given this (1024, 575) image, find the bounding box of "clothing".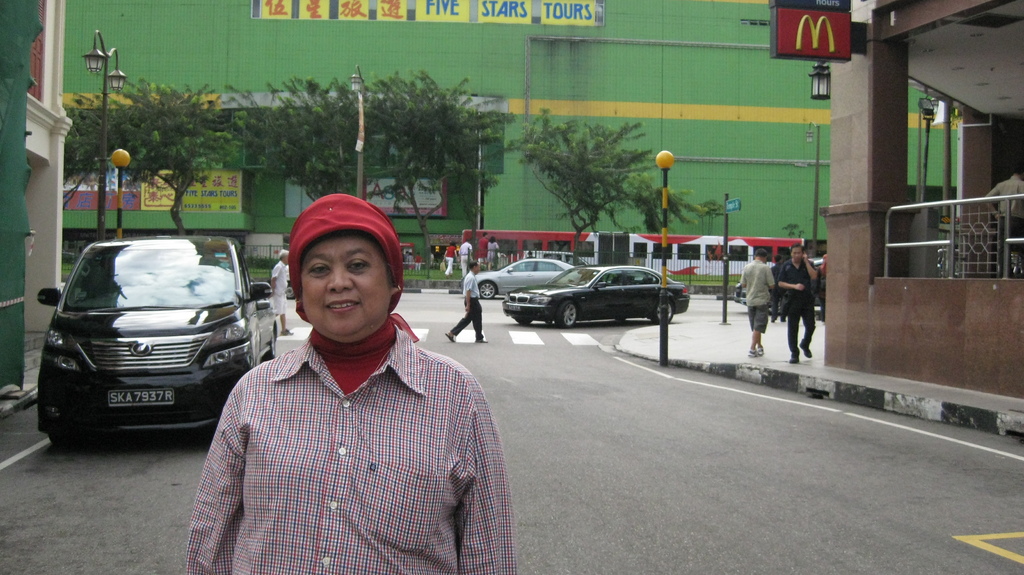
left=194, top=273, right=498, bottom=569.
